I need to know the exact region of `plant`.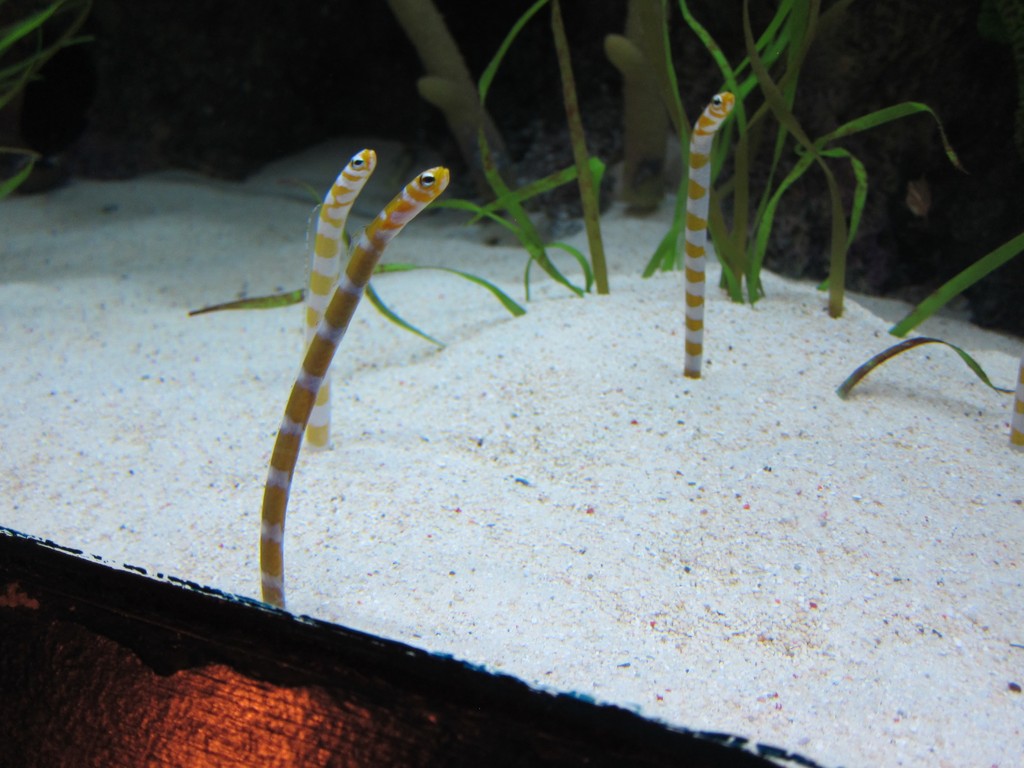
Region: region(541, 0, 604, 188).
